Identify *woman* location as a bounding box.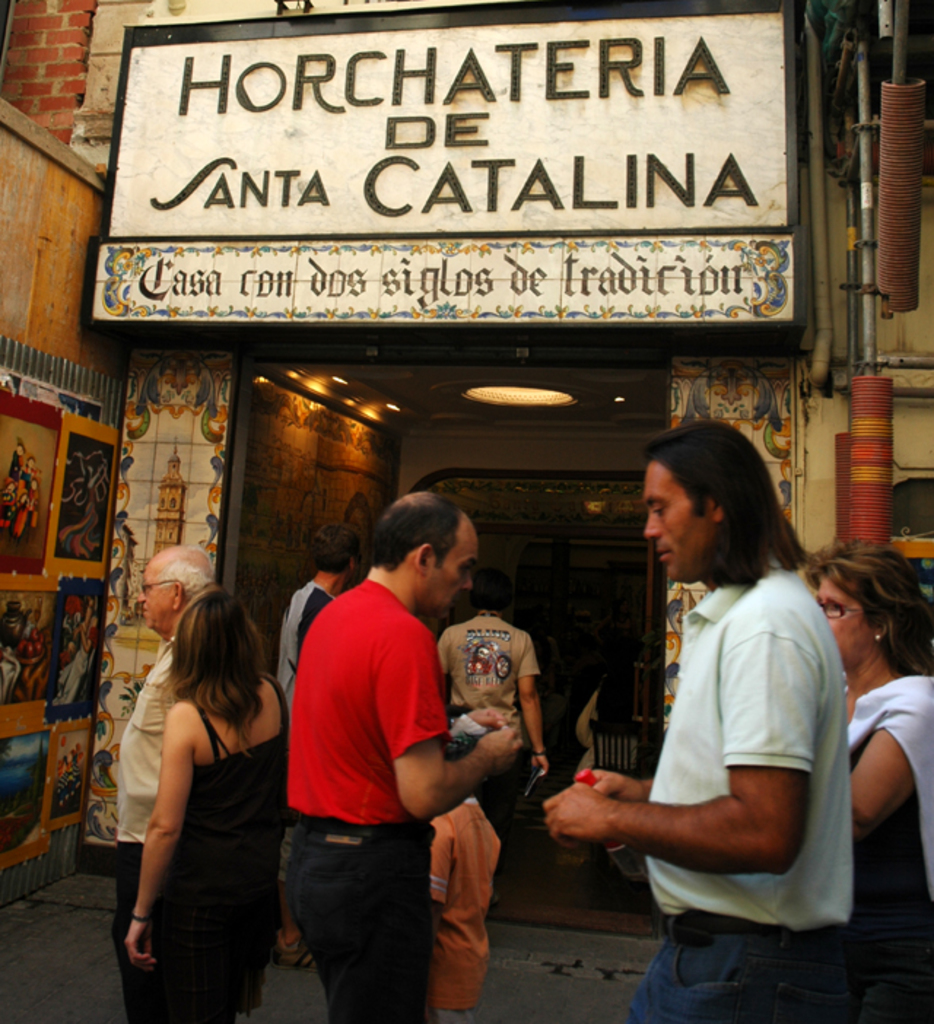
{"left": 111, "top": 548, "right": 298, "bottom": 1020}.
